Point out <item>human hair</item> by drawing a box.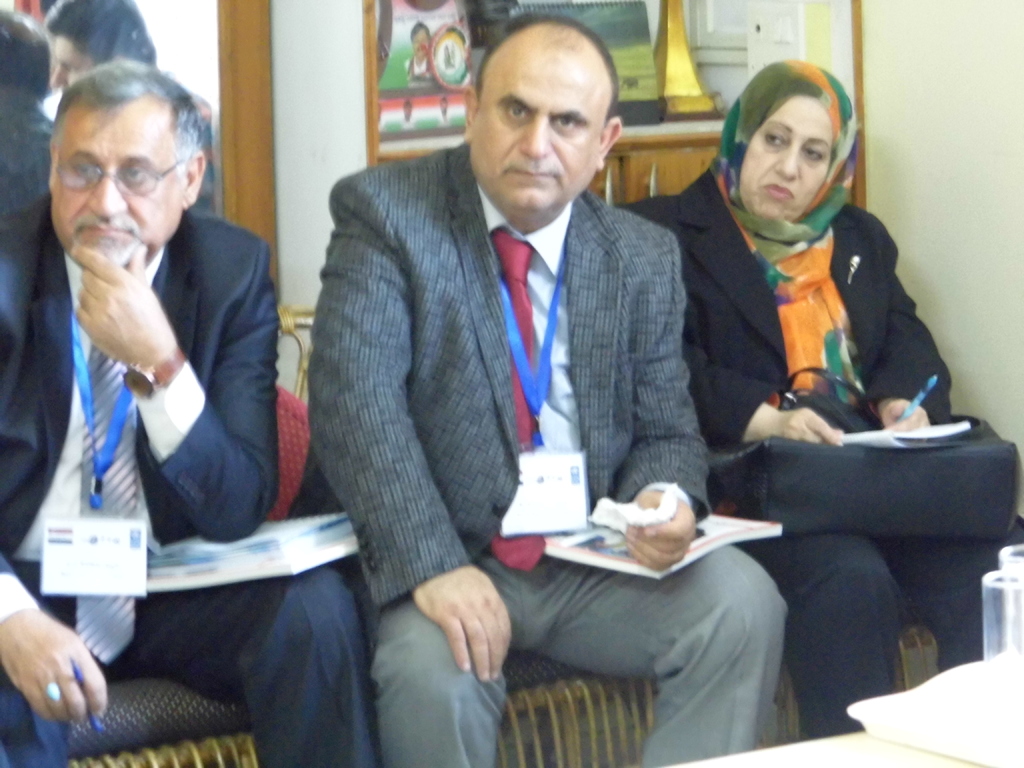
bbox(472, 12, 622, 138).
